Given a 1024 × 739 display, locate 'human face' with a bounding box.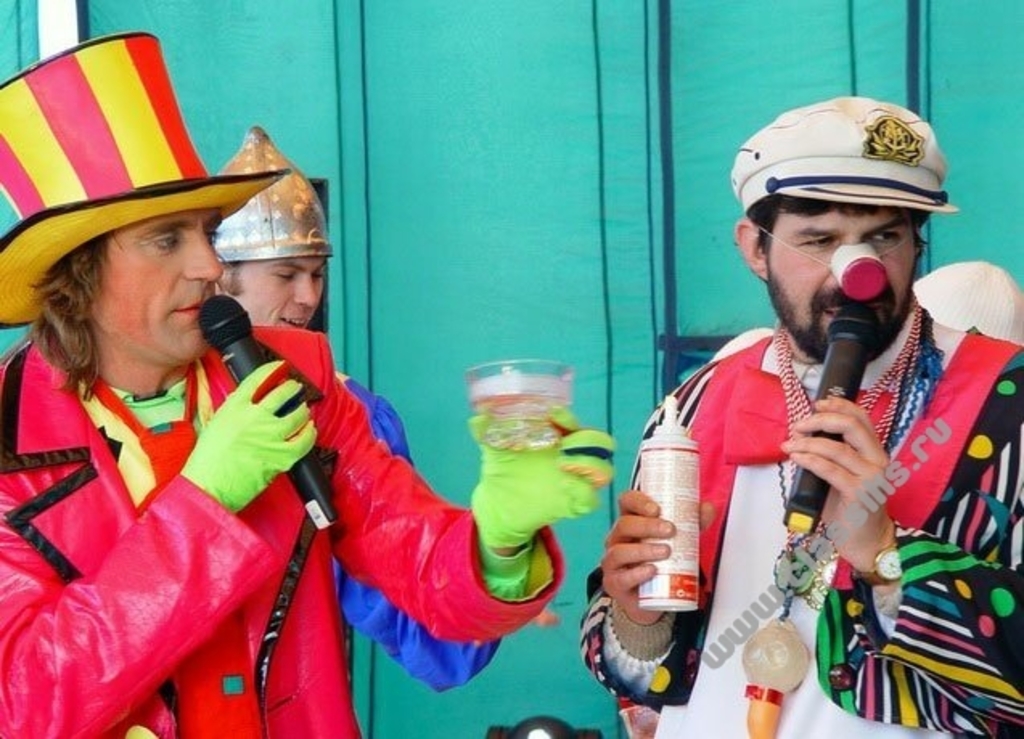
Located: 88/209/225/371.
